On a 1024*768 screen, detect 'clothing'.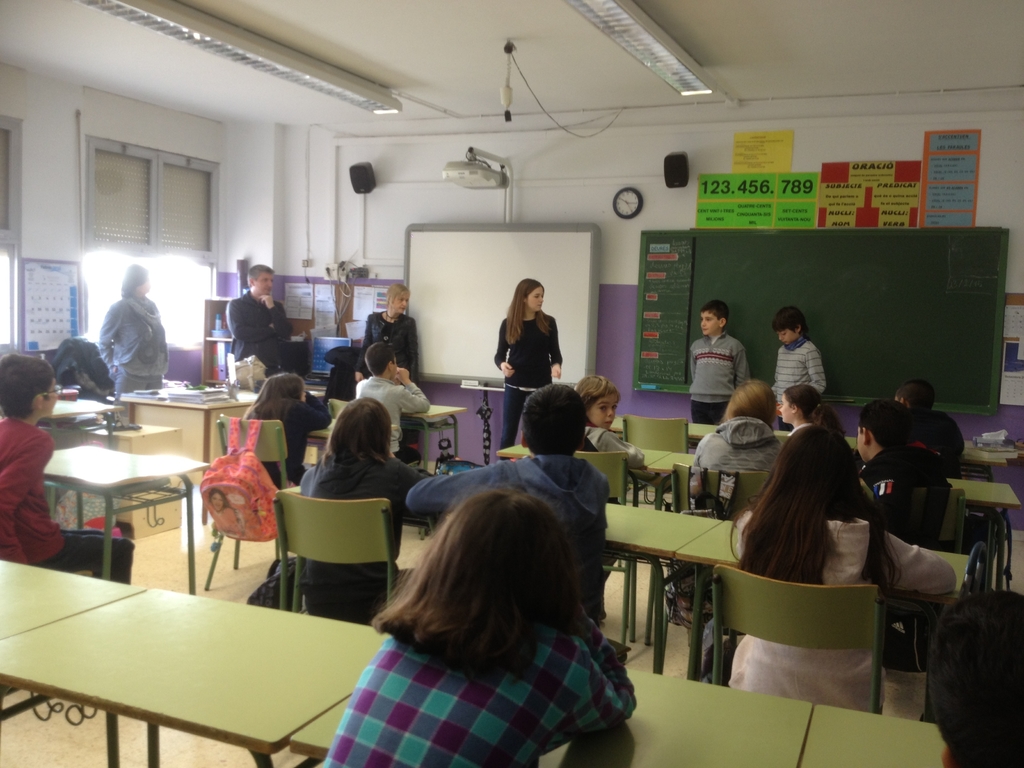
l=722, t=508, r=956, b=716.
